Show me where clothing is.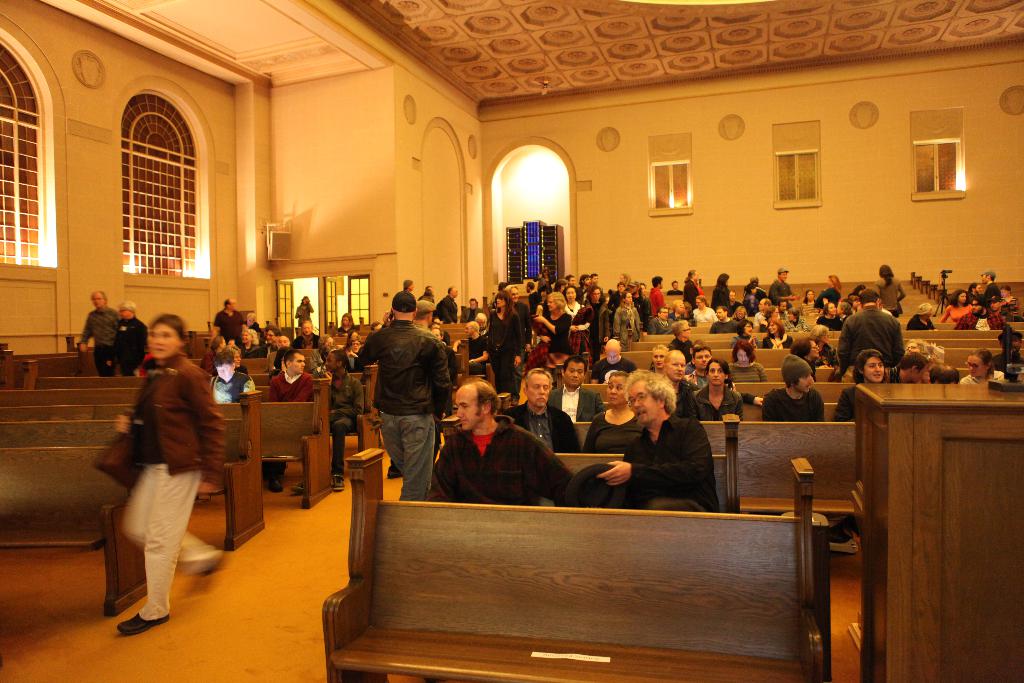
clothing is at {"x1": 352, "y1": 287, "x2": 455, "y2": 506}.
